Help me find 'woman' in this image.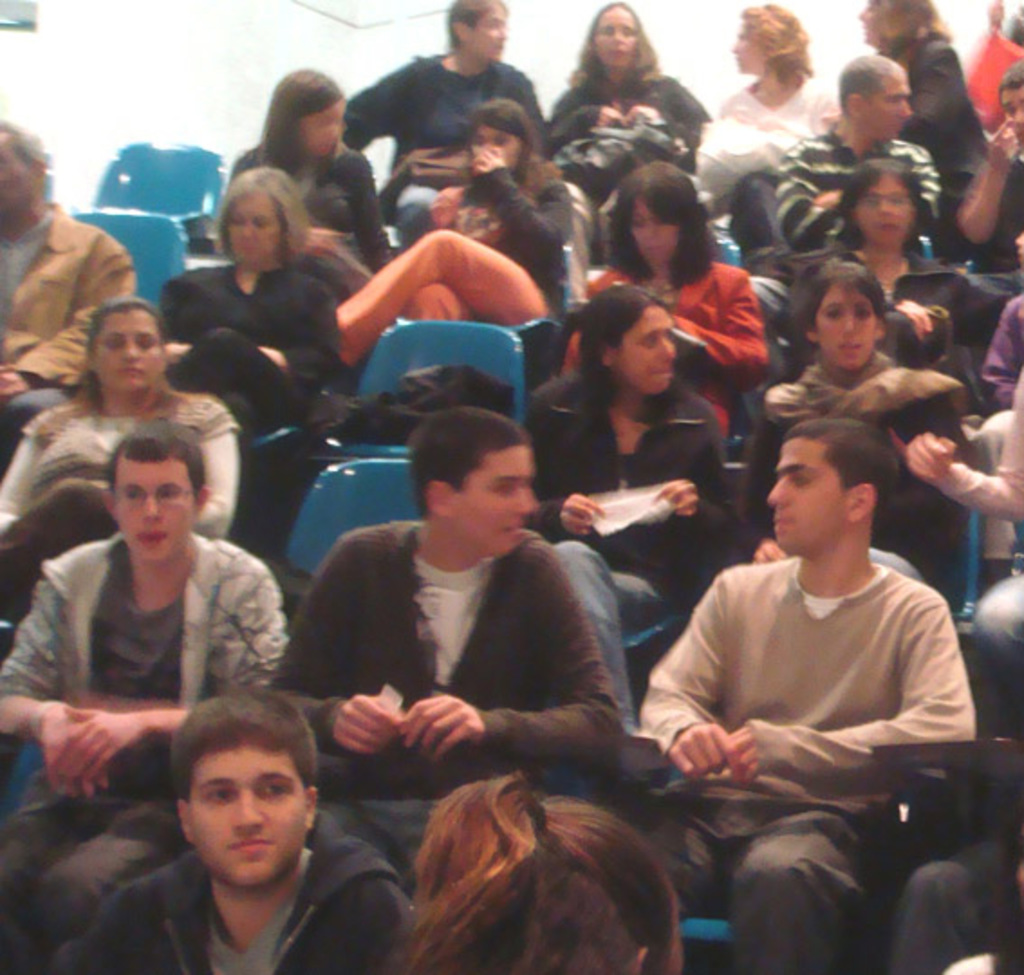
Found it: 751,258,964,464.
